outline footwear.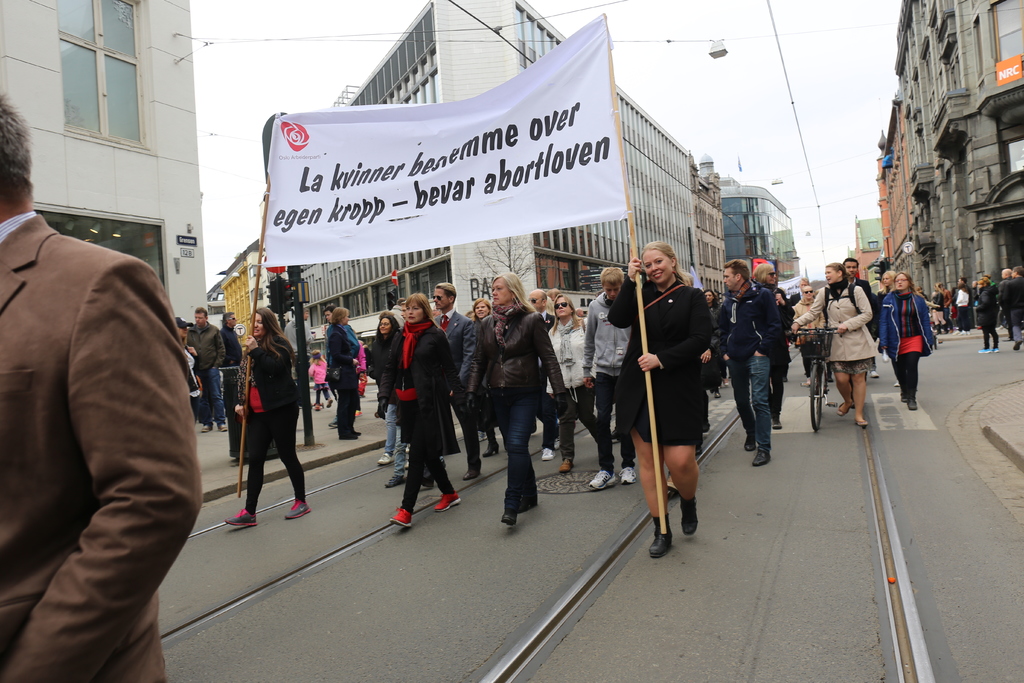
Outline: detection(752, 448, 772, 468).
